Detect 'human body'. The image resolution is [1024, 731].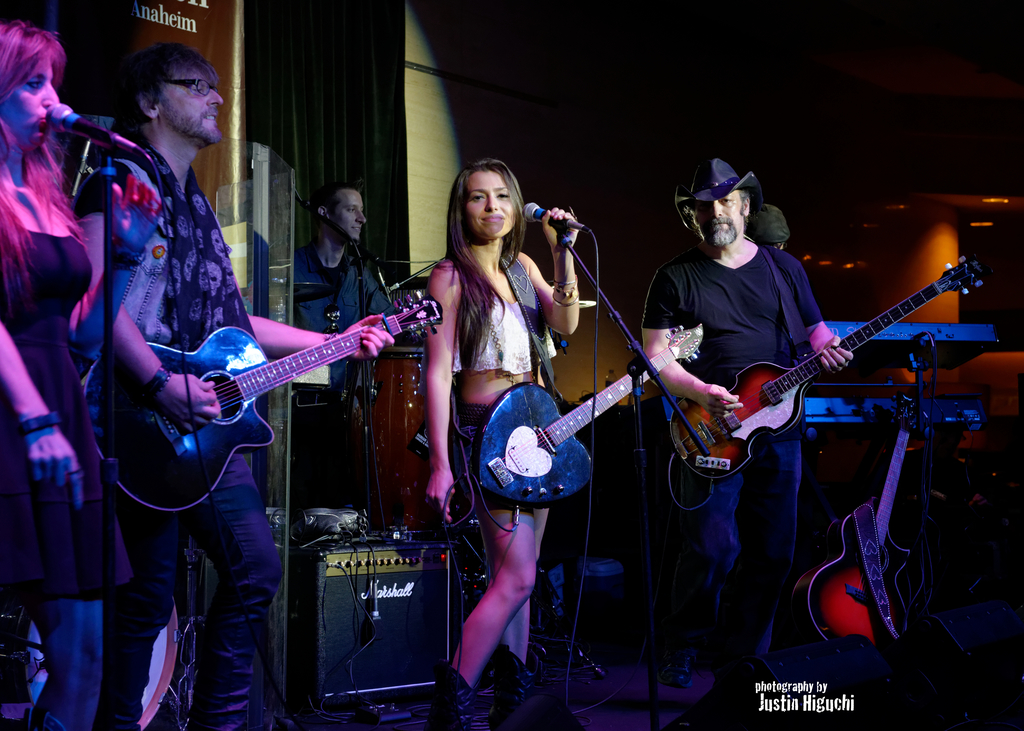
crop(290, 178, 397, 513).
